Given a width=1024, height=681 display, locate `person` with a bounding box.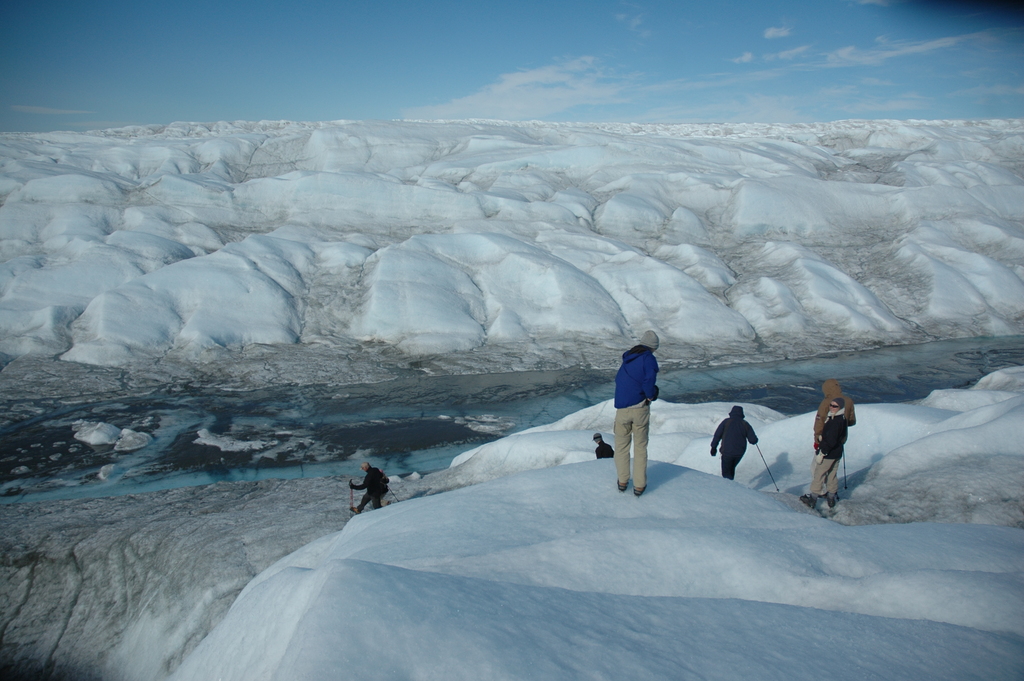
Located: region(800, 397, 849, 509).
